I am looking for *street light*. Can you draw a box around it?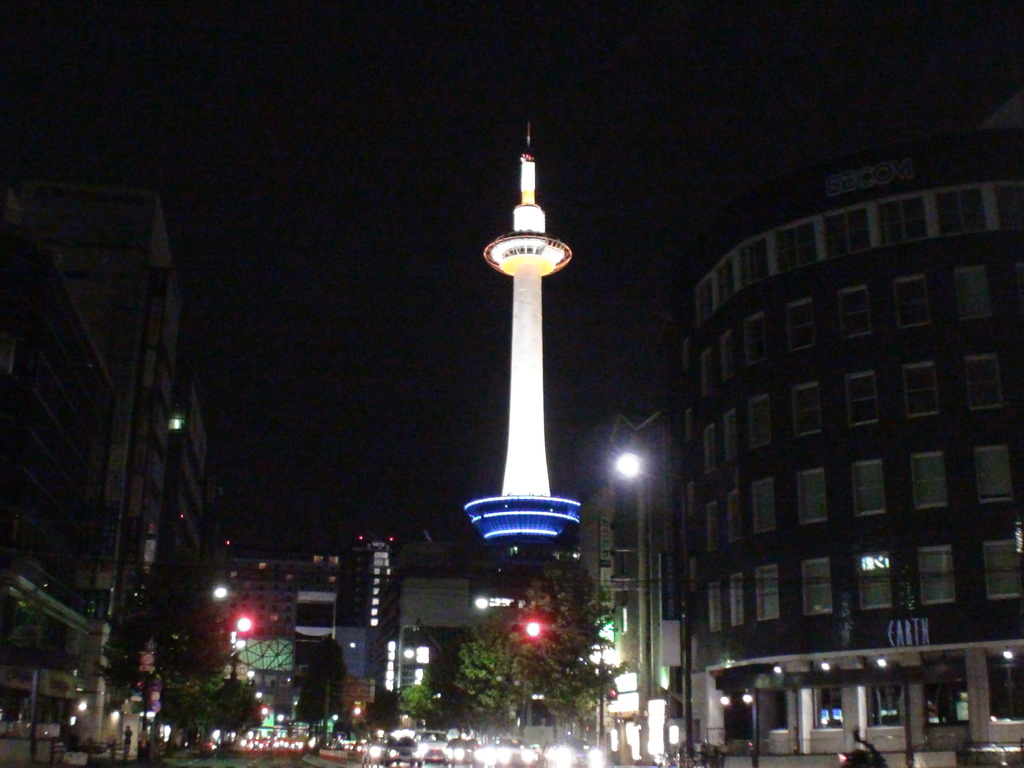
Sure, the bounding box is (x1=615, y1=447, x2=654, y2=714).
